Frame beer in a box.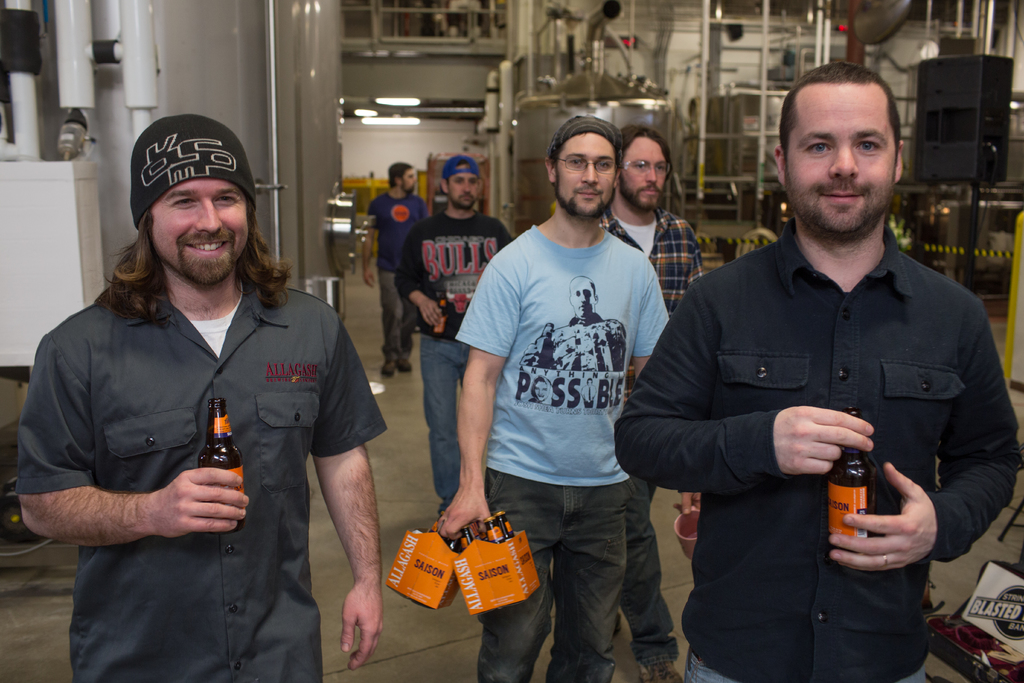
rect(196, 391, 257, 554).
